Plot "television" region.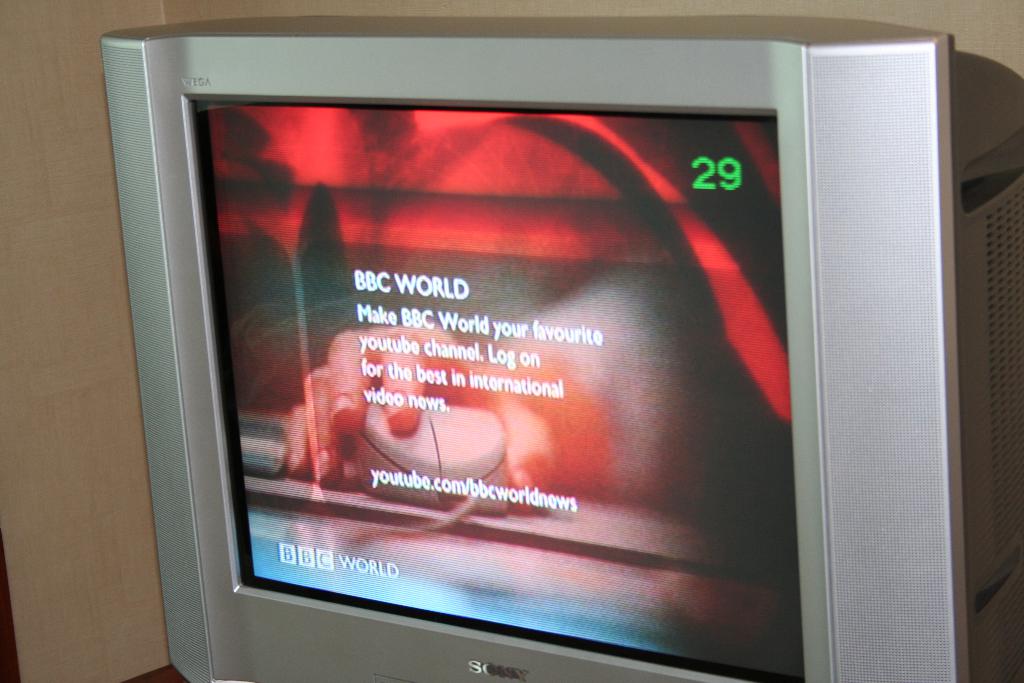
Plotted at left=100, top=13, right=1023, bottom=682.
